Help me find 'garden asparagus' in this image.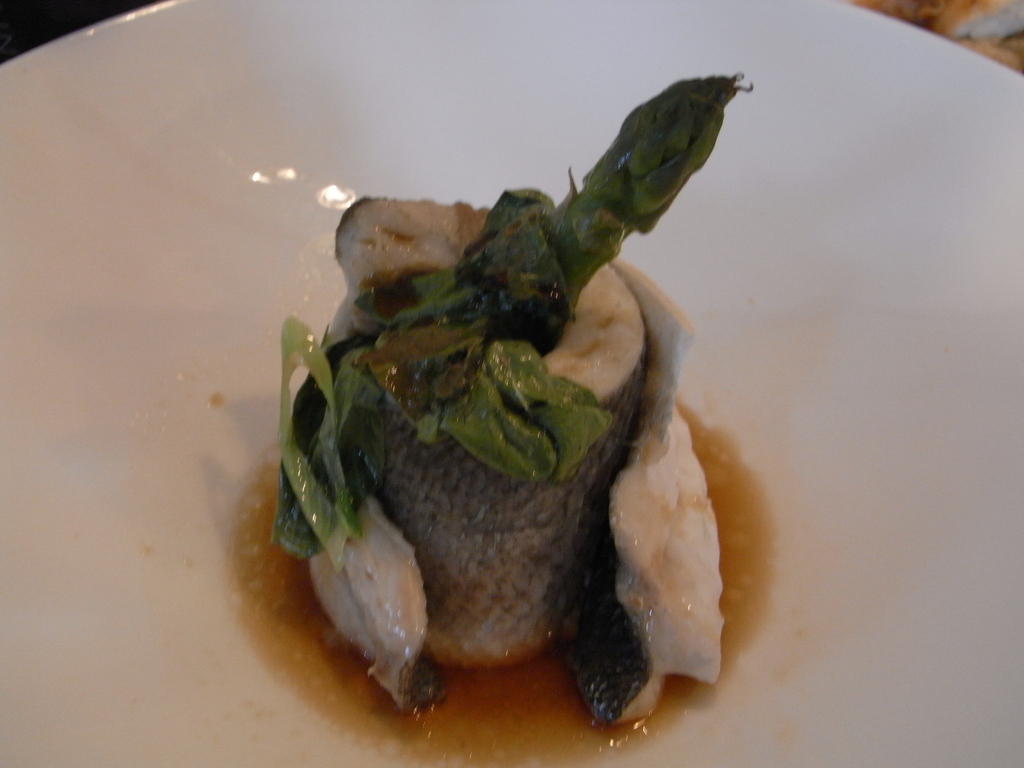
Found it: 268,70,751,570.
